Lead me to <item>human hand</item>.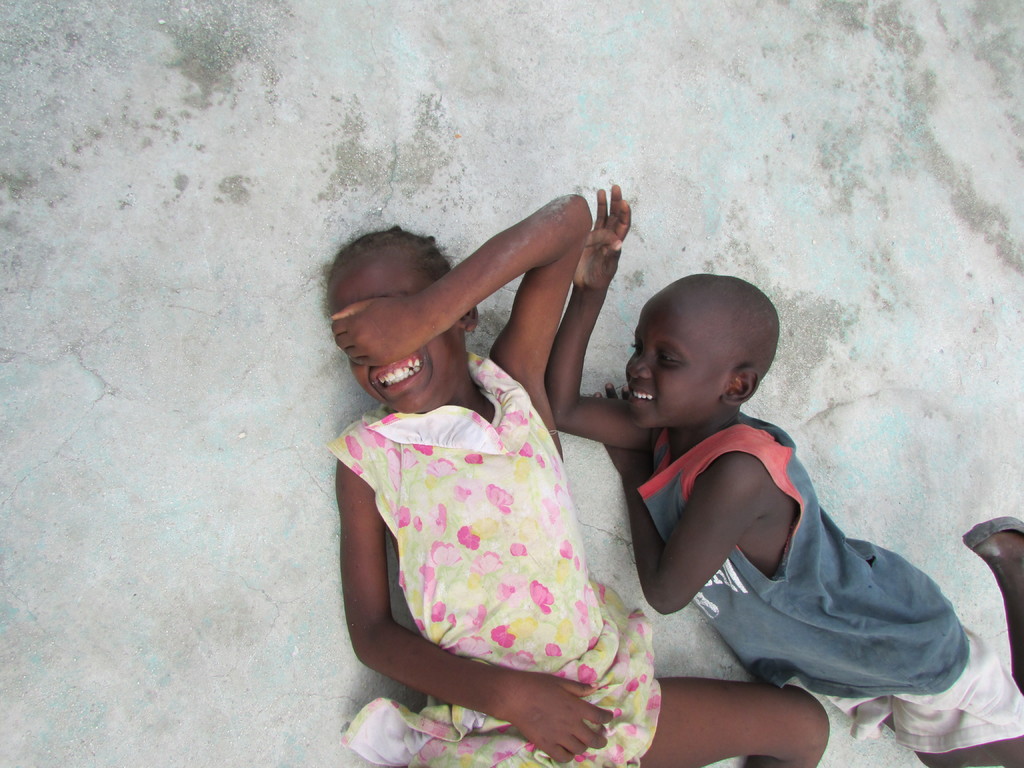
Lead to 593, 378, 655, 483.
